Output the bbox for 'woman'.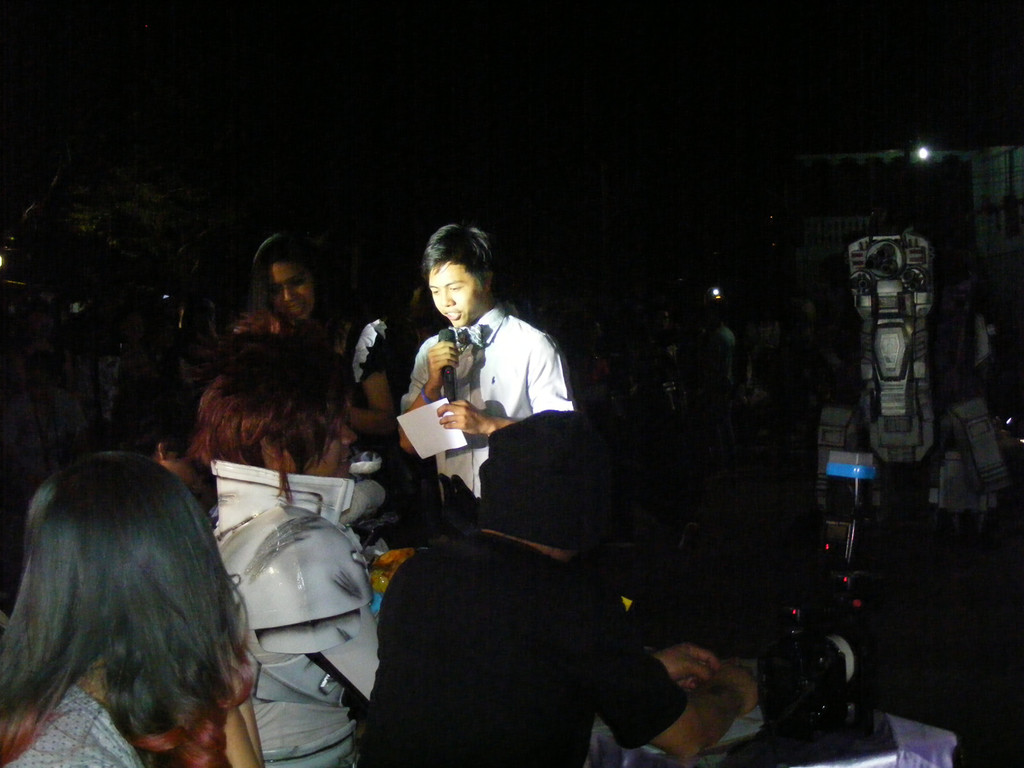
0,411,274,767.
